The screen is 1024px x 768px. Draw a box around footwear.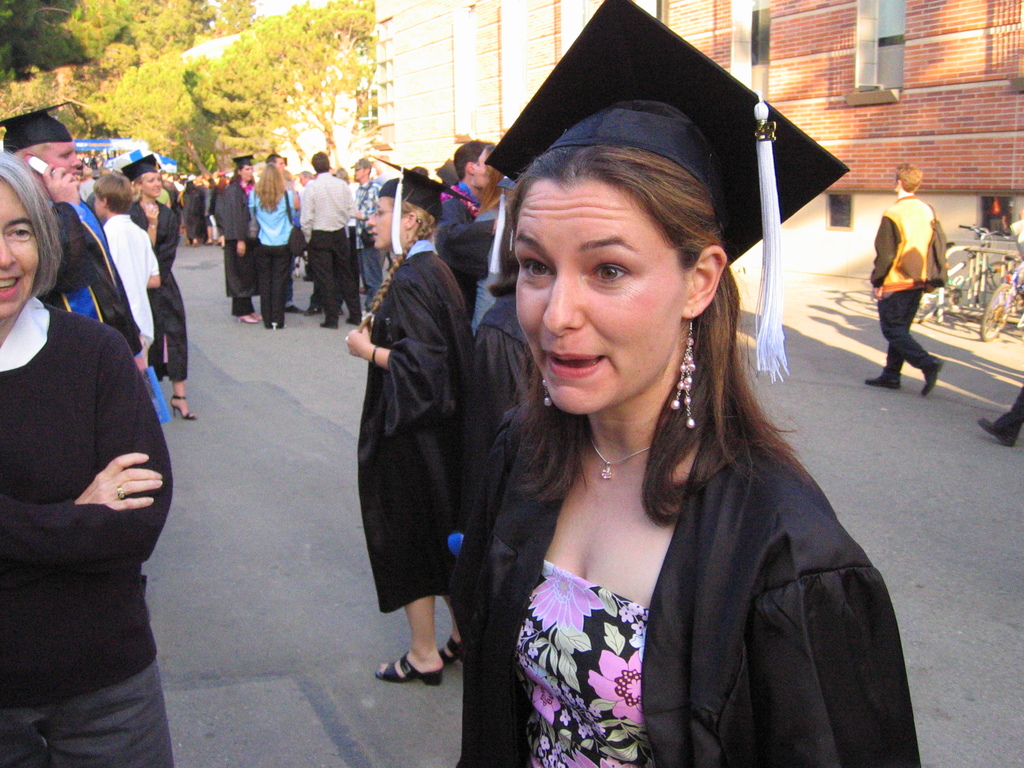
region(239, 310, 259, 323).
